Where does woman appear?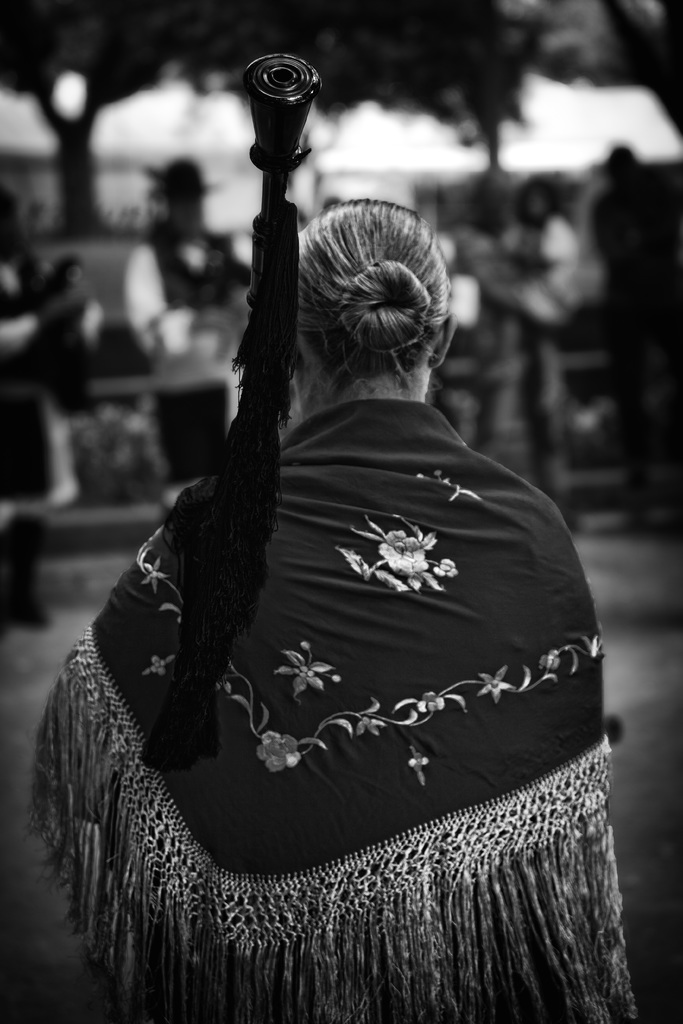
Appears at <bbox>24, 80, 625, 986</bbox>.
